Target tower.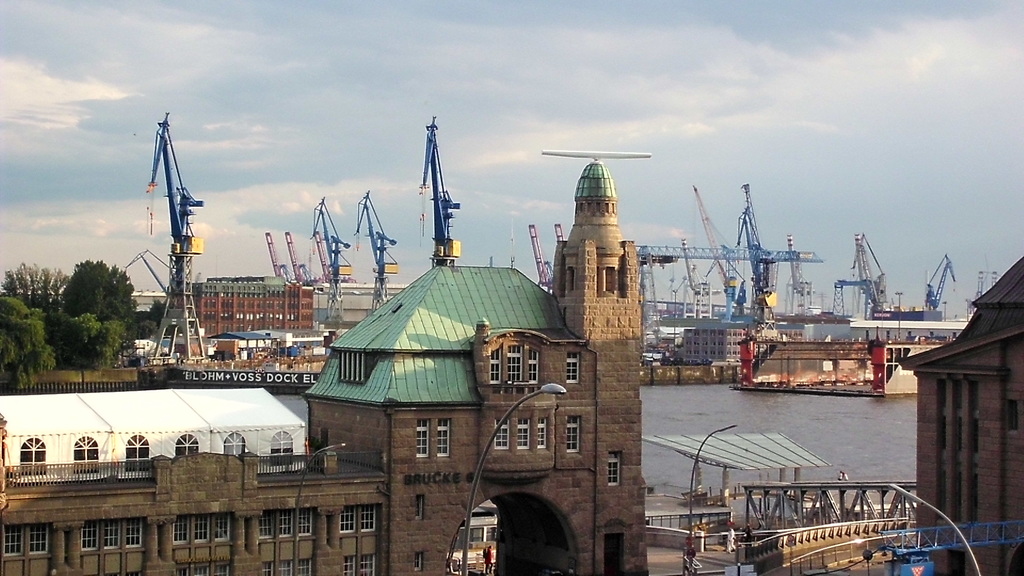
Target region: select_region(145, 115, 199, 351).
